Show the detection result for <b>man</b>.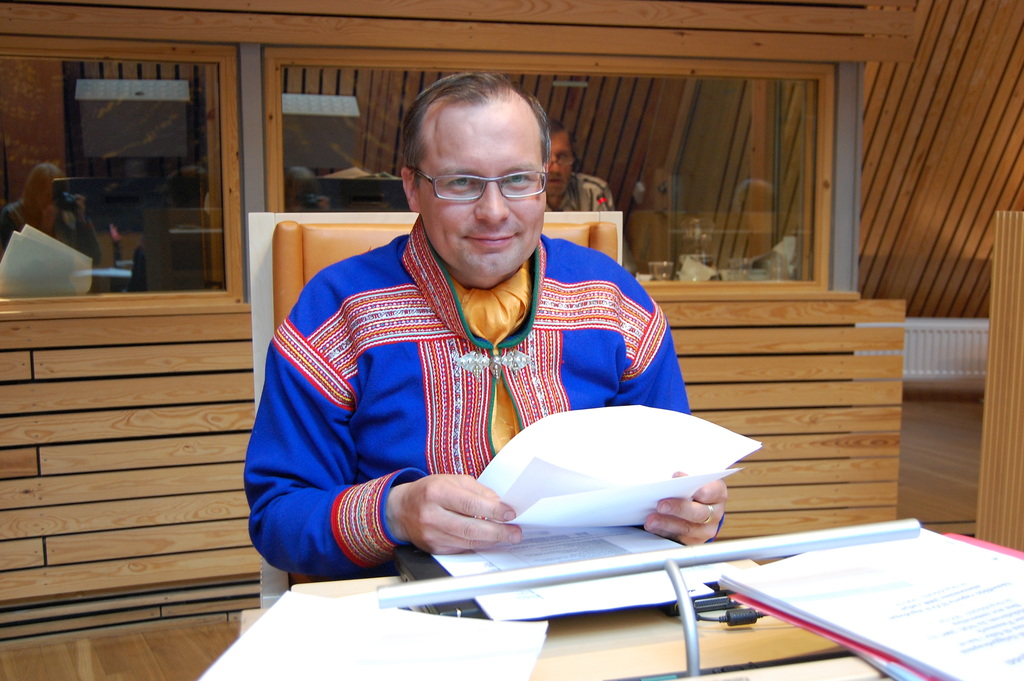
bbox(232, 60, 738, 585).
